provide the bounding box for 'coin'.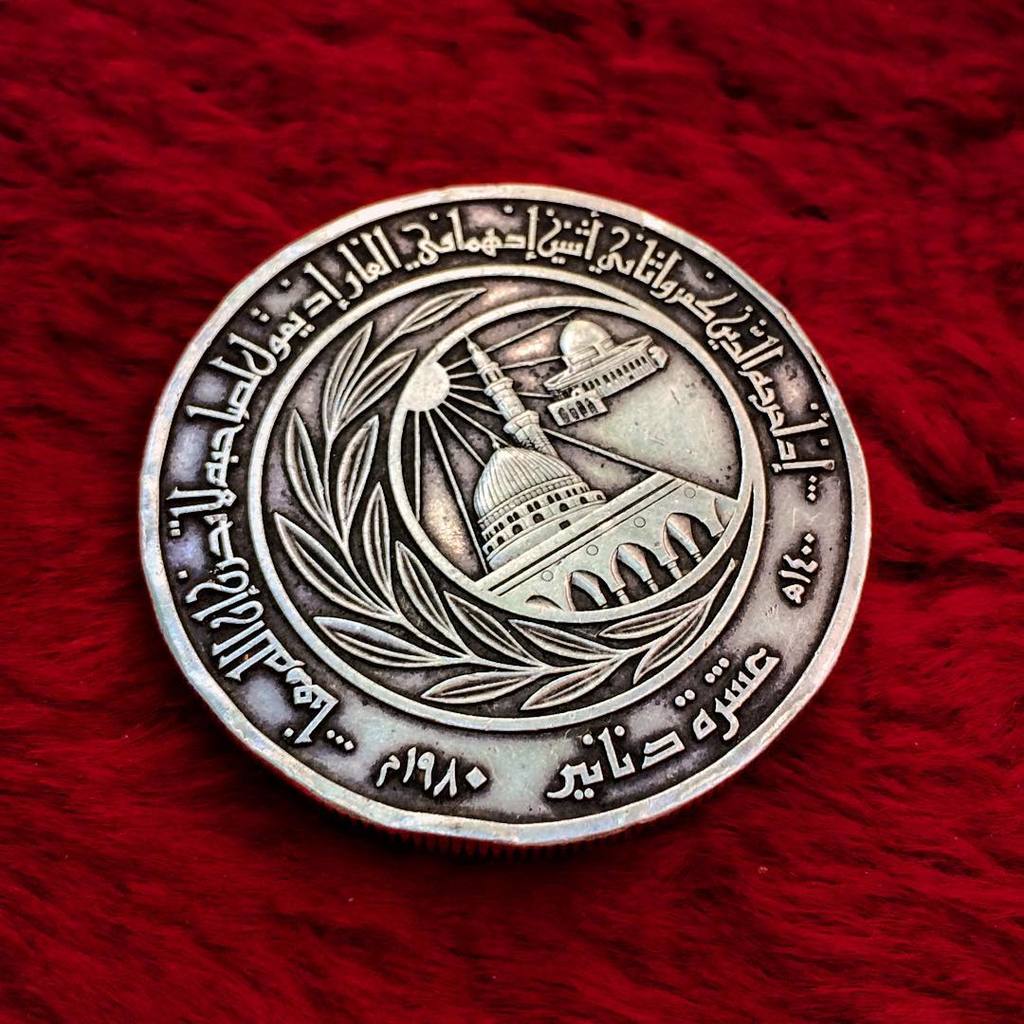
137 179 883 851.
